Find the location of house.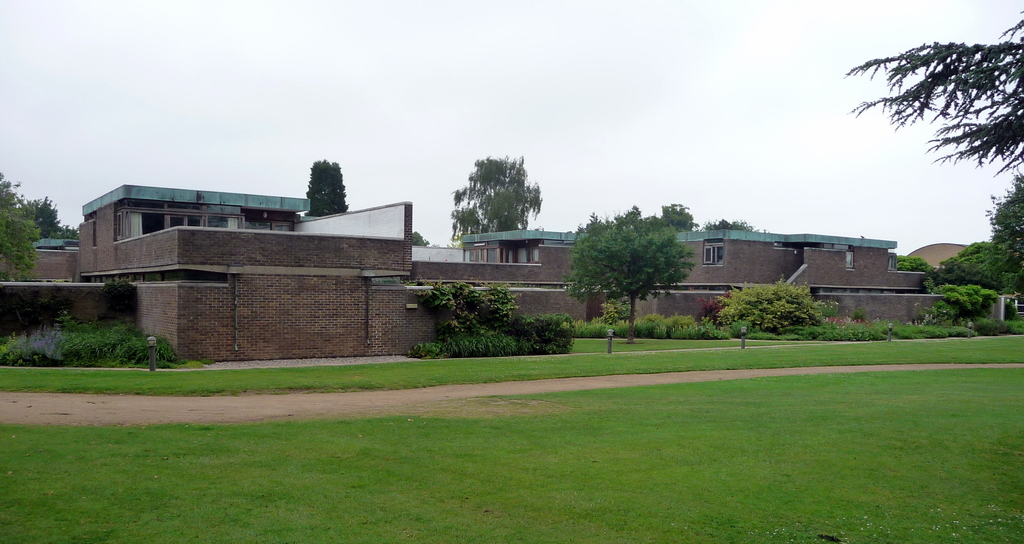
Location: x1=72, y1=186, x2=413, y2=360.
